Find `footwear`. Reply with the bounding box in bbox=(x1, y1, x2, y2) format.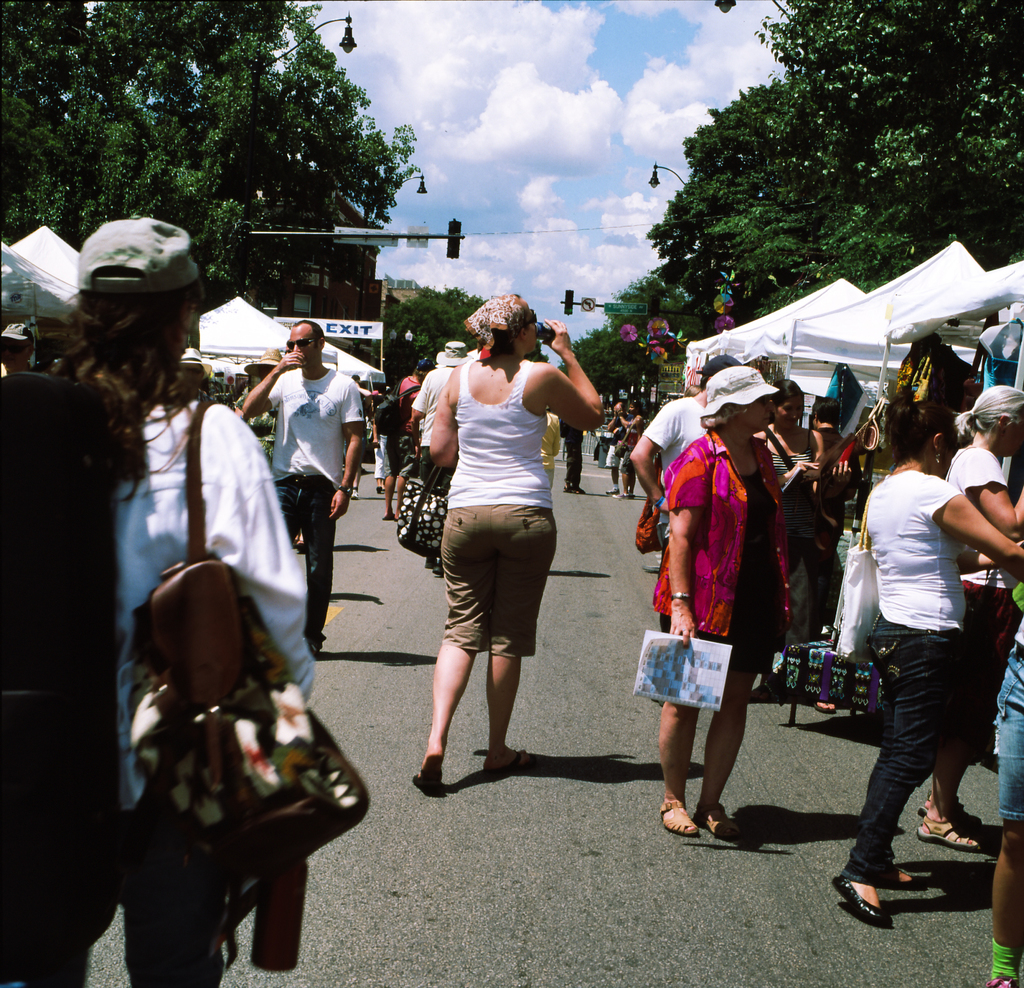
bbox=(606, 486, 619, 493).
